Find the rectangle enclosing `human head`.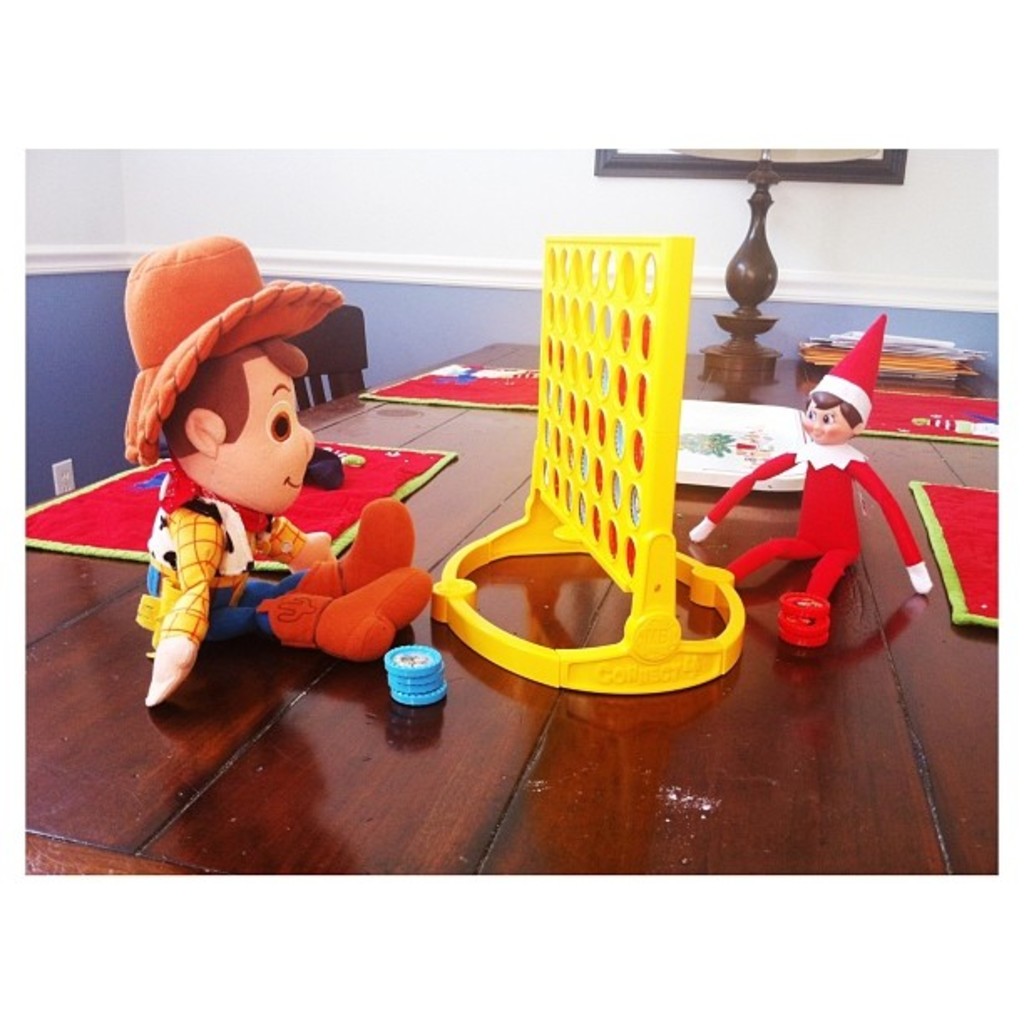
region(800, 381, 873, 443).
